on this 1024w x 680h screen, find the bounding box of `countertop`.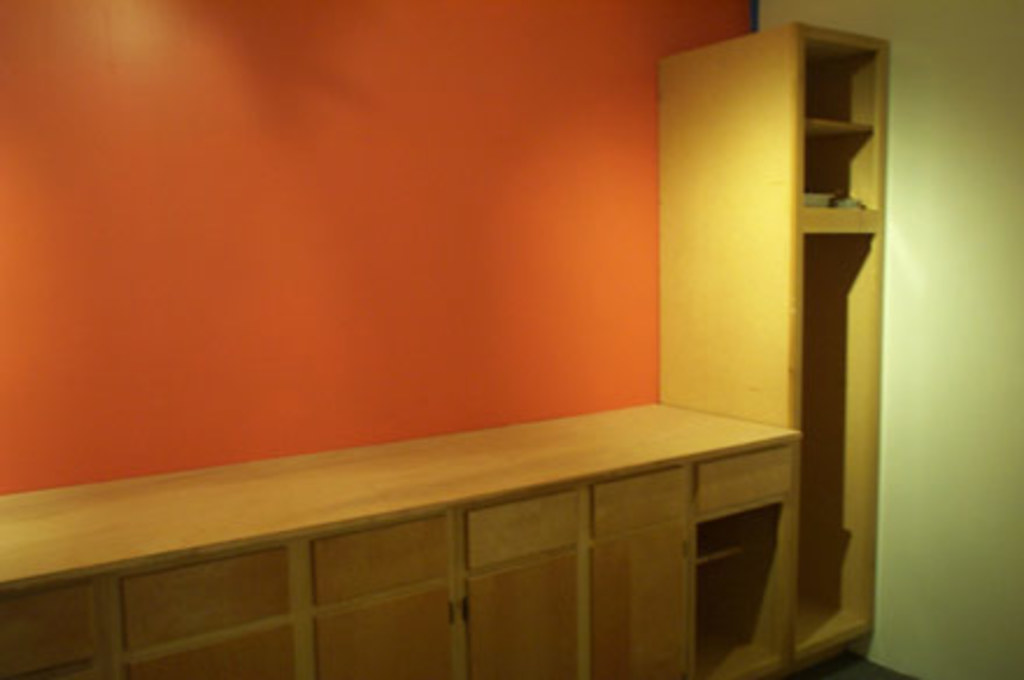
Bounding box: <region>0, 401, 803, 594</region>.
